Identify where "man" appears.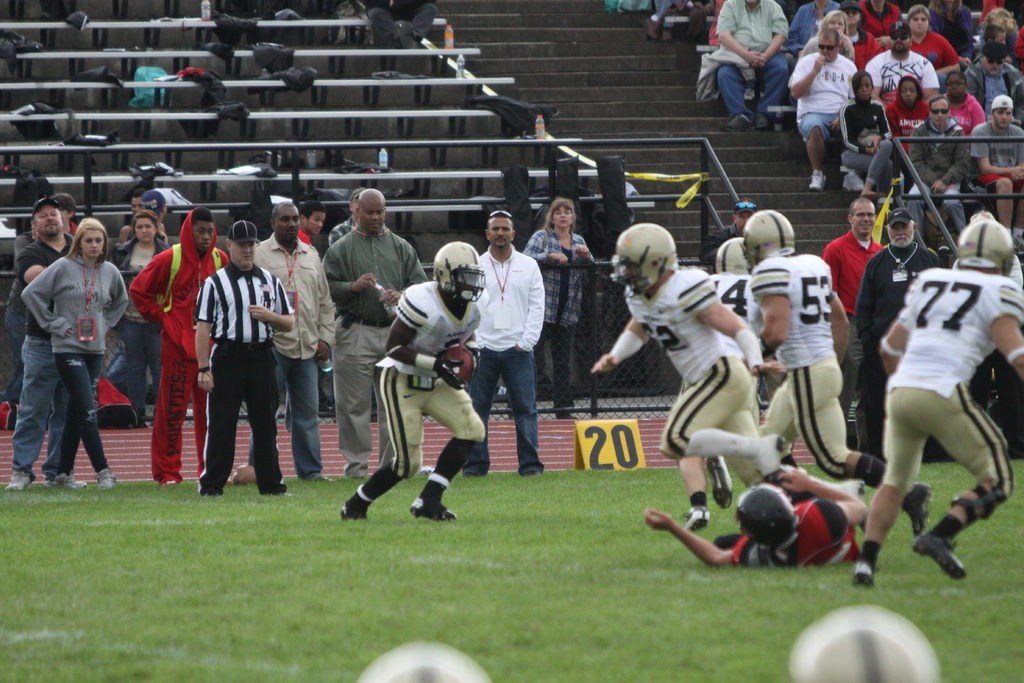
Appears at <box>643,466,870,570</box>.
